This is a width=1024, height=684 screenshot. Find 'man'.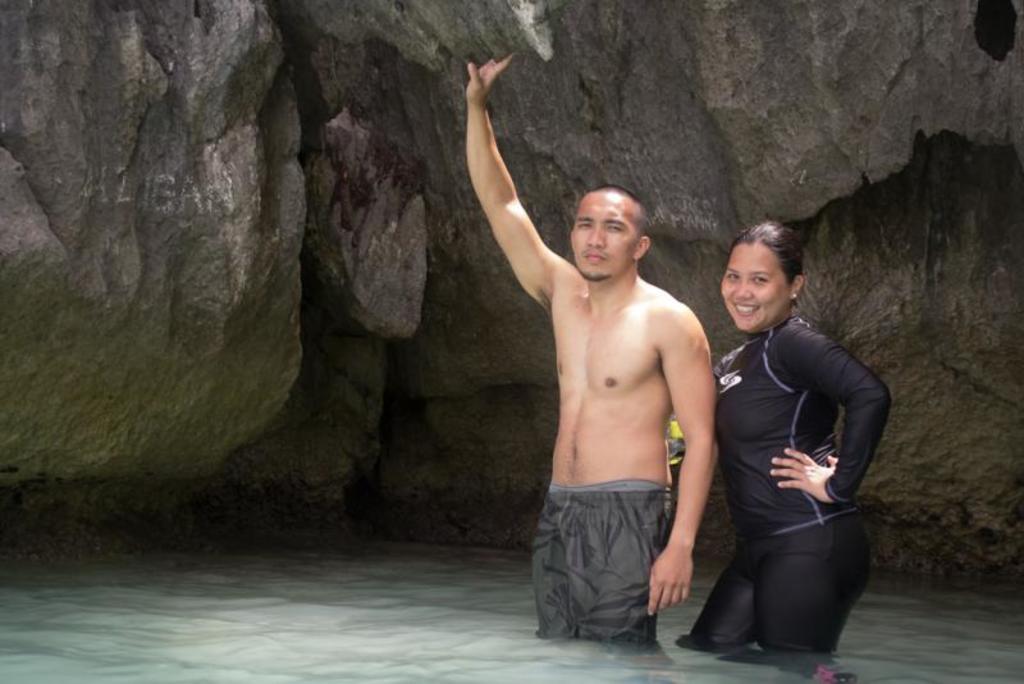
Bounding box: <region>458, 63, 684, 643</region>.
